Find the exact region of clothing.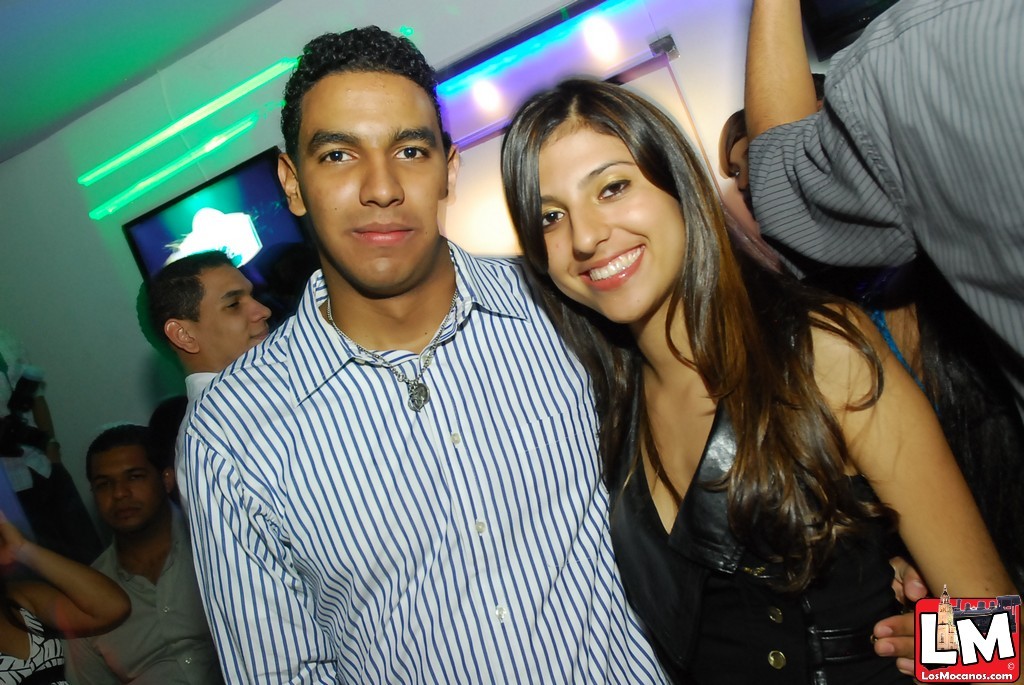
Exact region: <region>168, 225, 674, 684</region>.
